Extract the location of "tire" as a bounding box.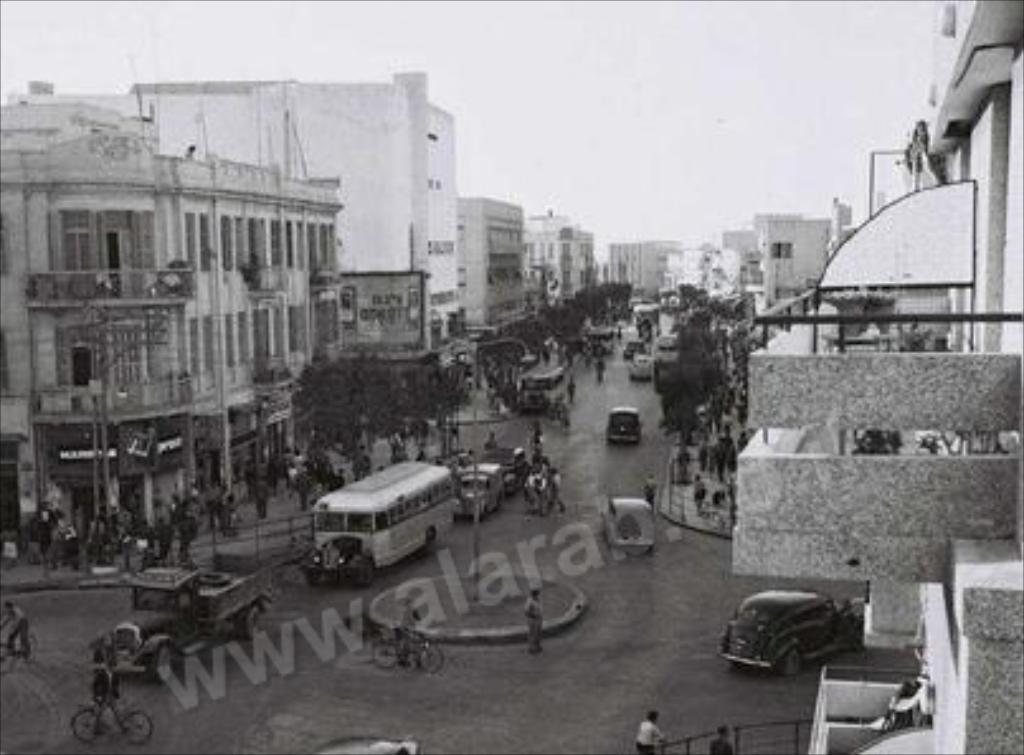
25, 636, 46, 669.
